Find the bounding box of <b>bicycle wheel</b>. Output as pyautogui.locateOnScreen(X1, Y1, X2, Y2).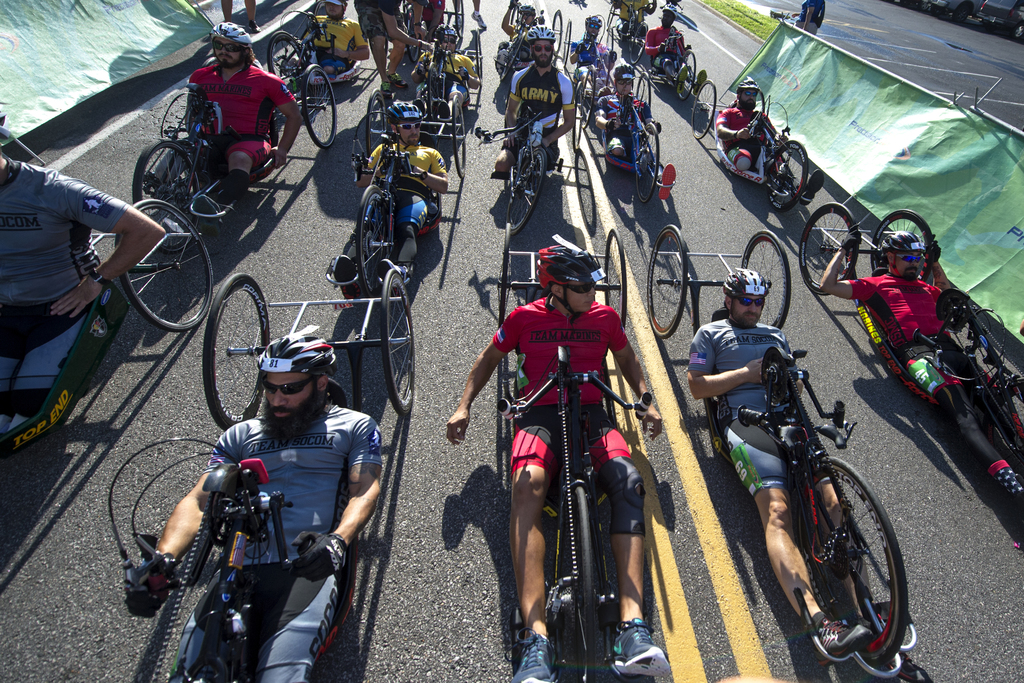
pyautogui.locateOnScreen(401, 7, 422, 62).
